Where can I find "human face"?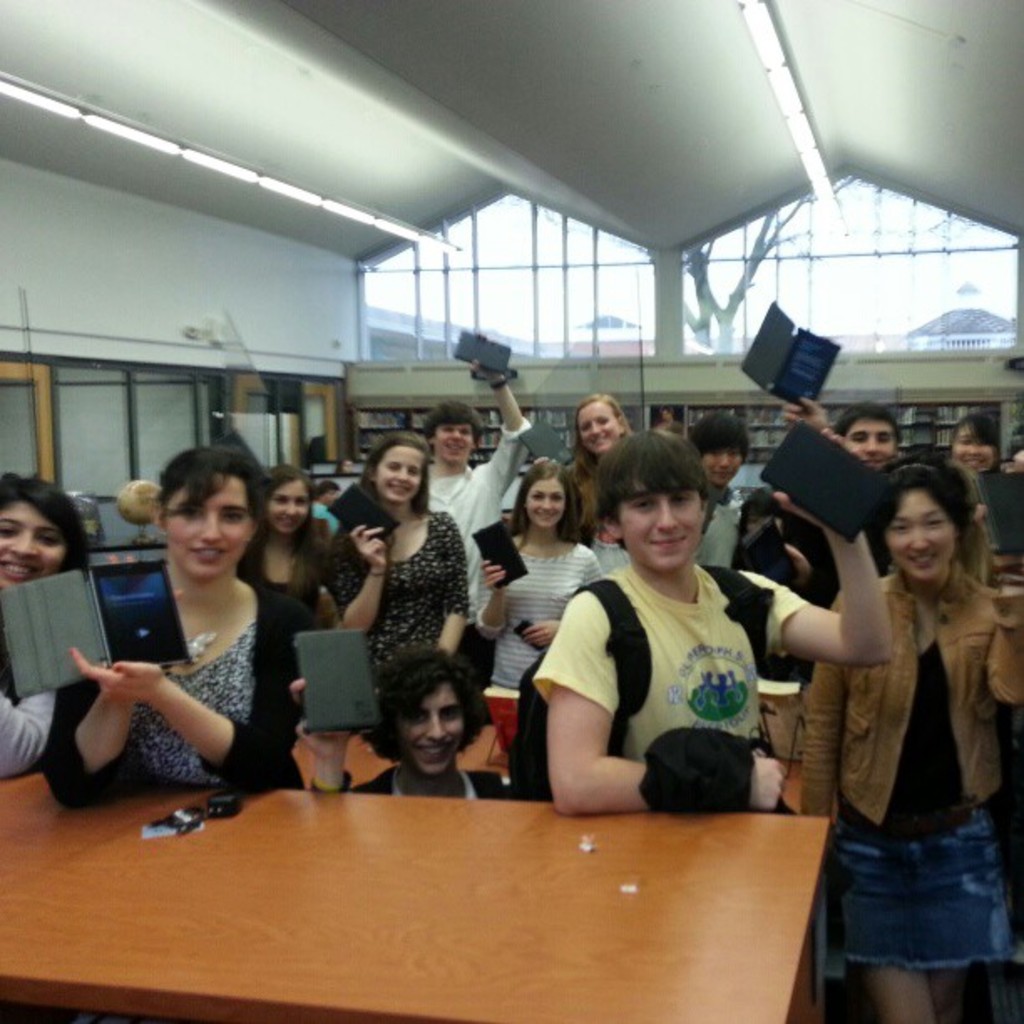
You can find it at {"x1": 269, "y1": 482, "x2": 311, "y2": 535}.
